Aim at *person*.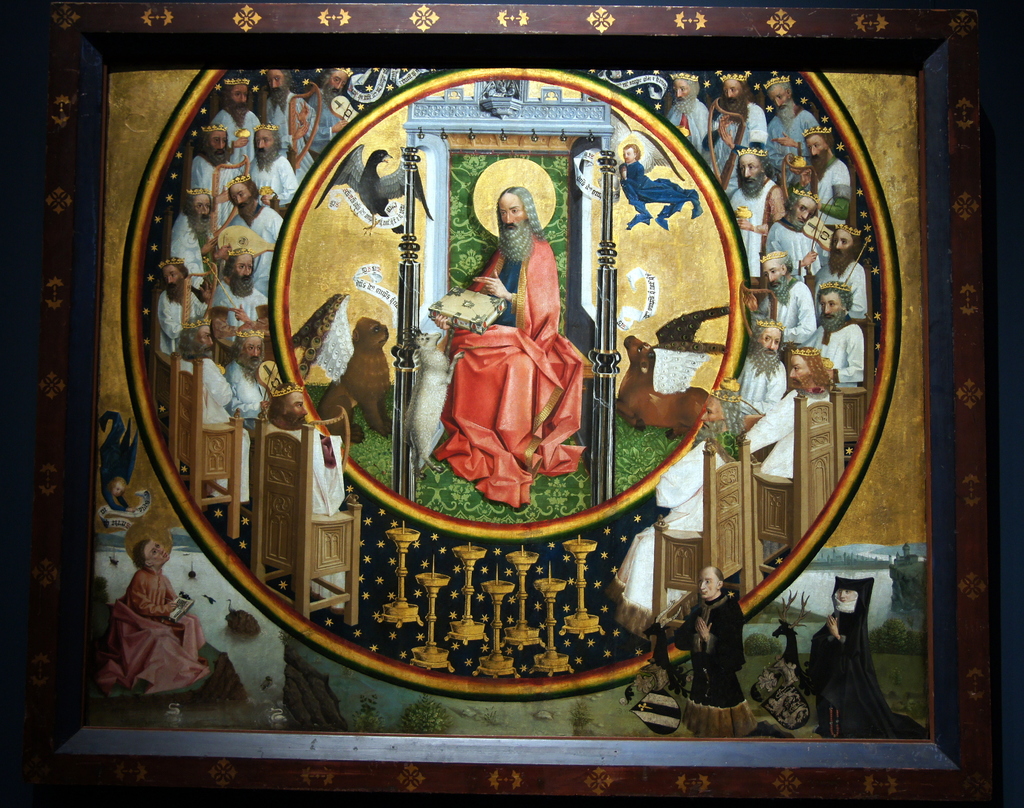
Aimed at (240, 130, 300, 217).
